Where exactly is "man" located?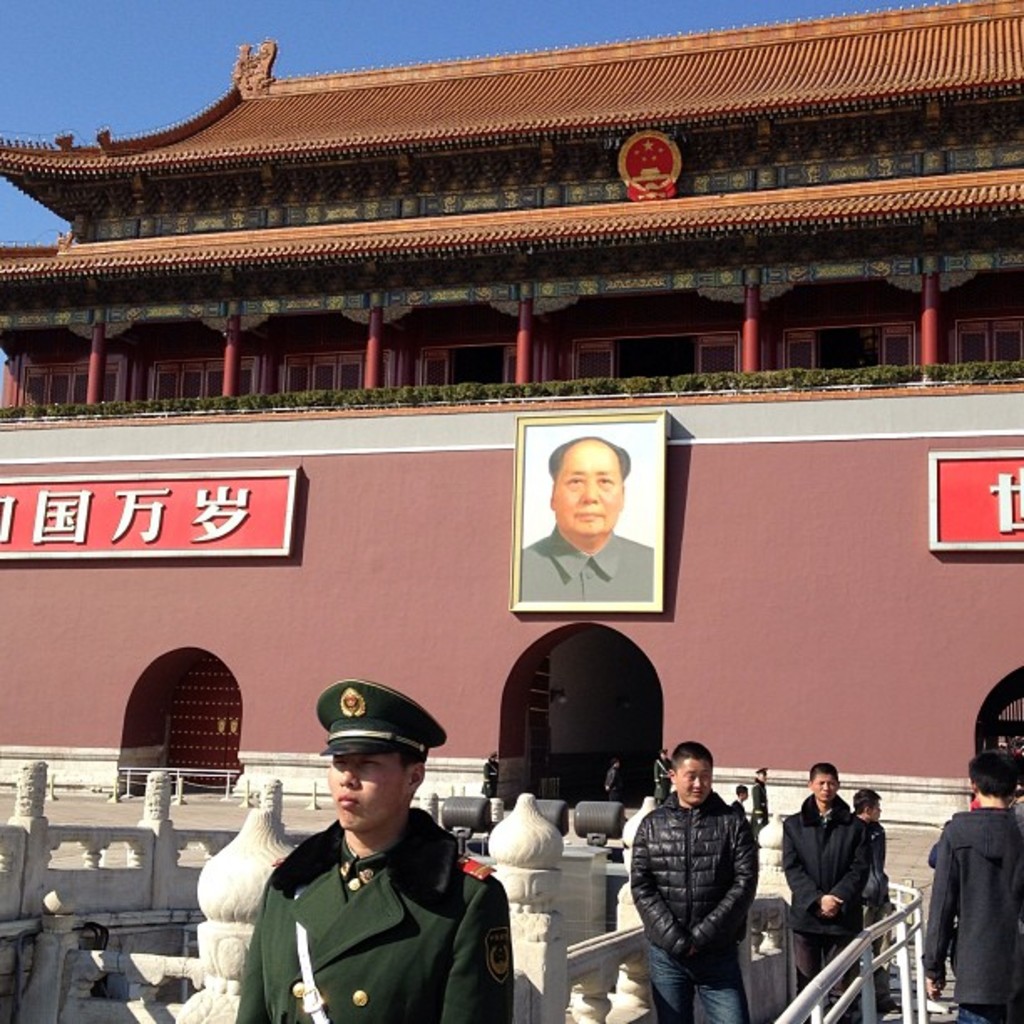
Its bounding box is left=914, top=750, right=1022, bottom=1022.
